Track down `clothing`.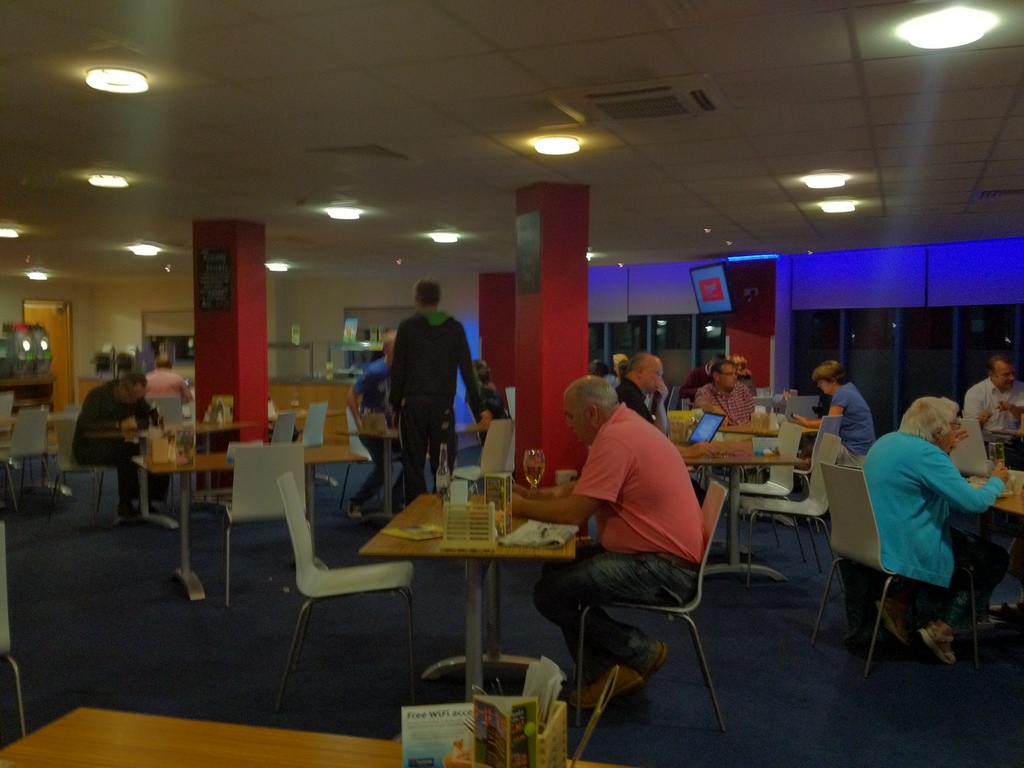
Tracked to 845, 413, 995, 653.
